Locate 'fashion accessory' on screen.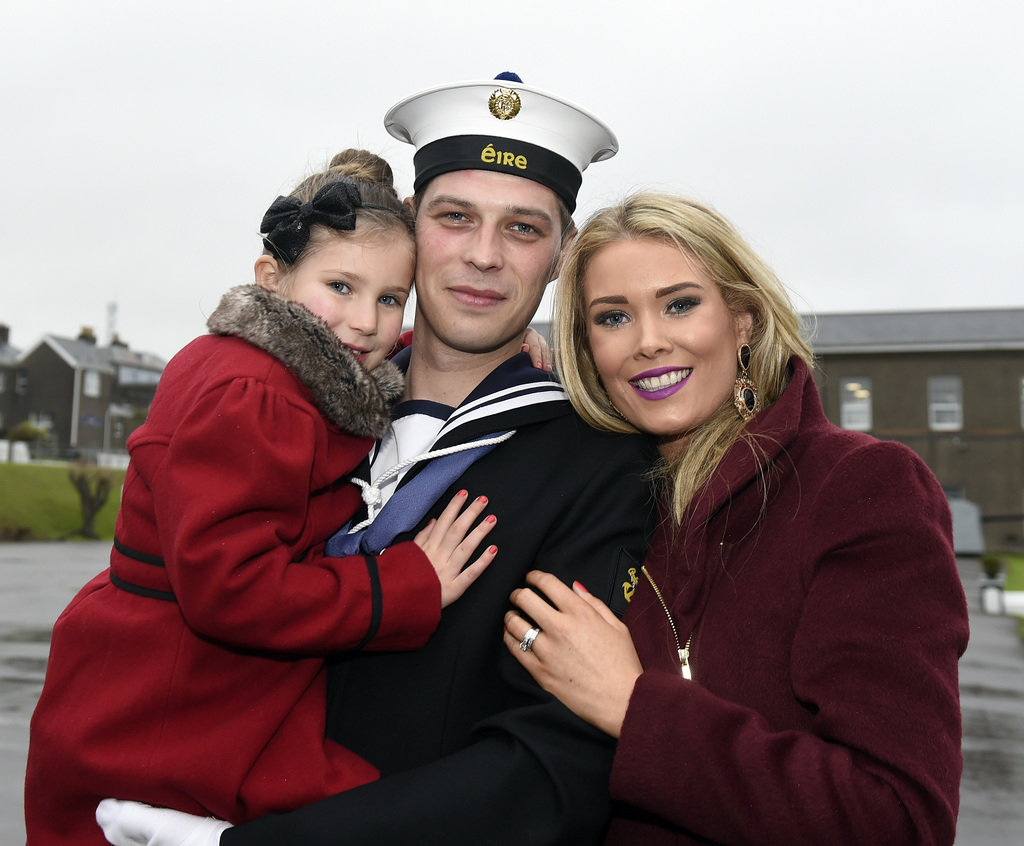
On screen at 460, 490, 468, 500.
